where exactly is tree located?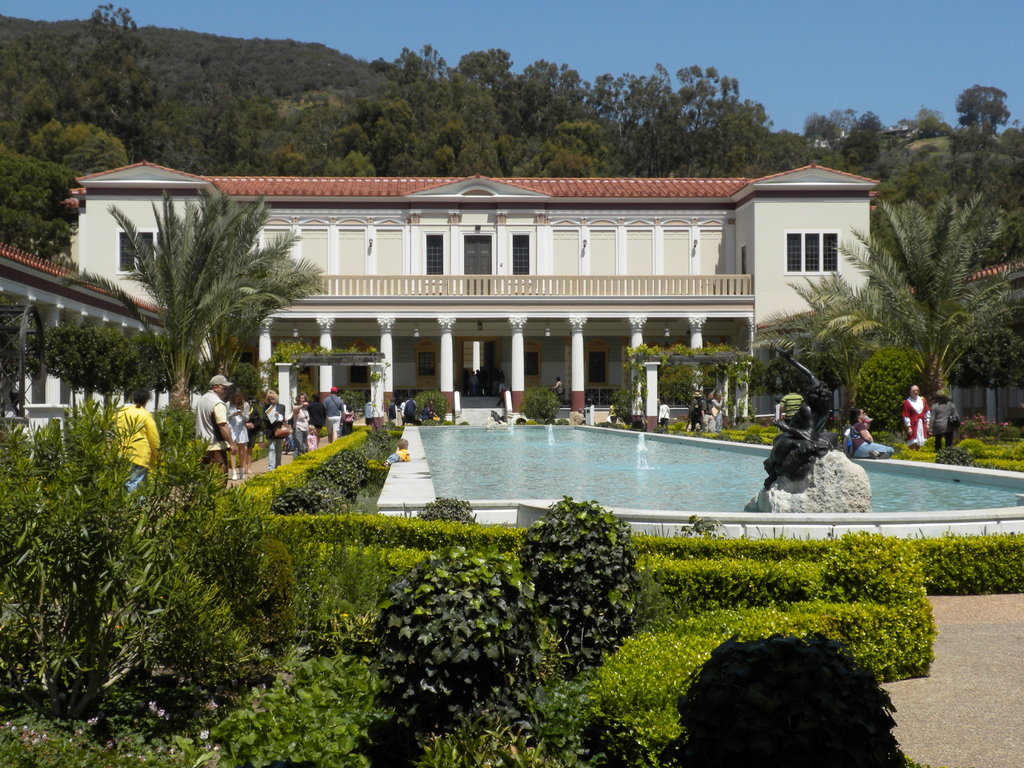
Its bounding box is left=915, top=107, right=959, bottom=136.
